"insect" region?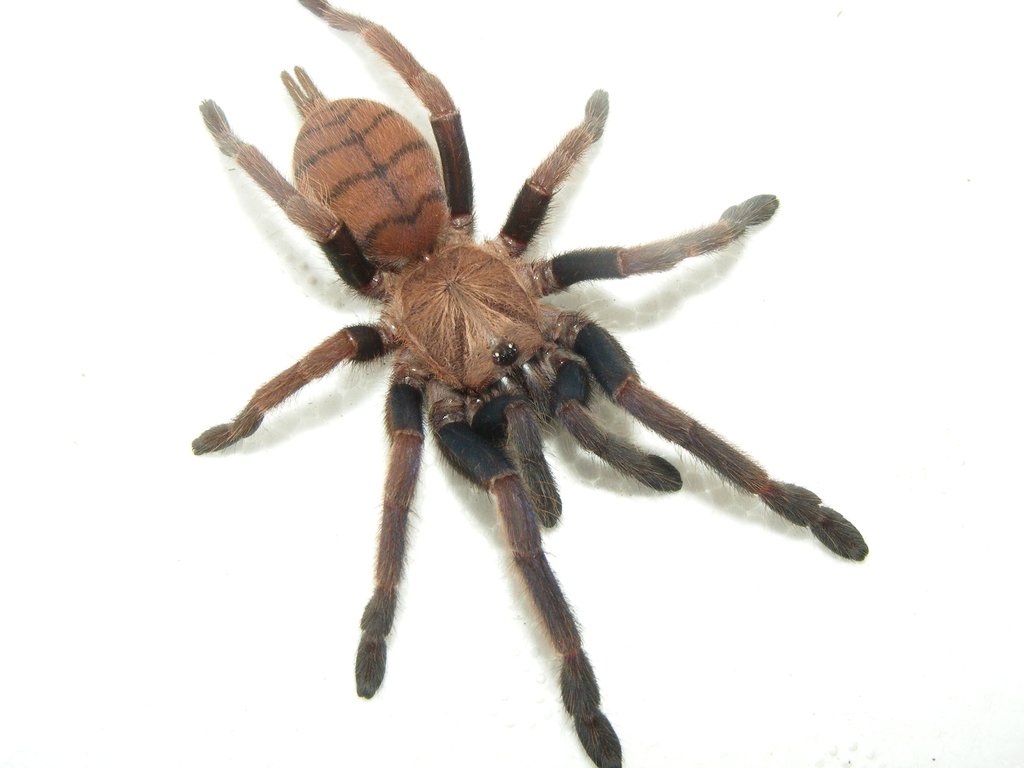
(186, 0, 866, 767)
